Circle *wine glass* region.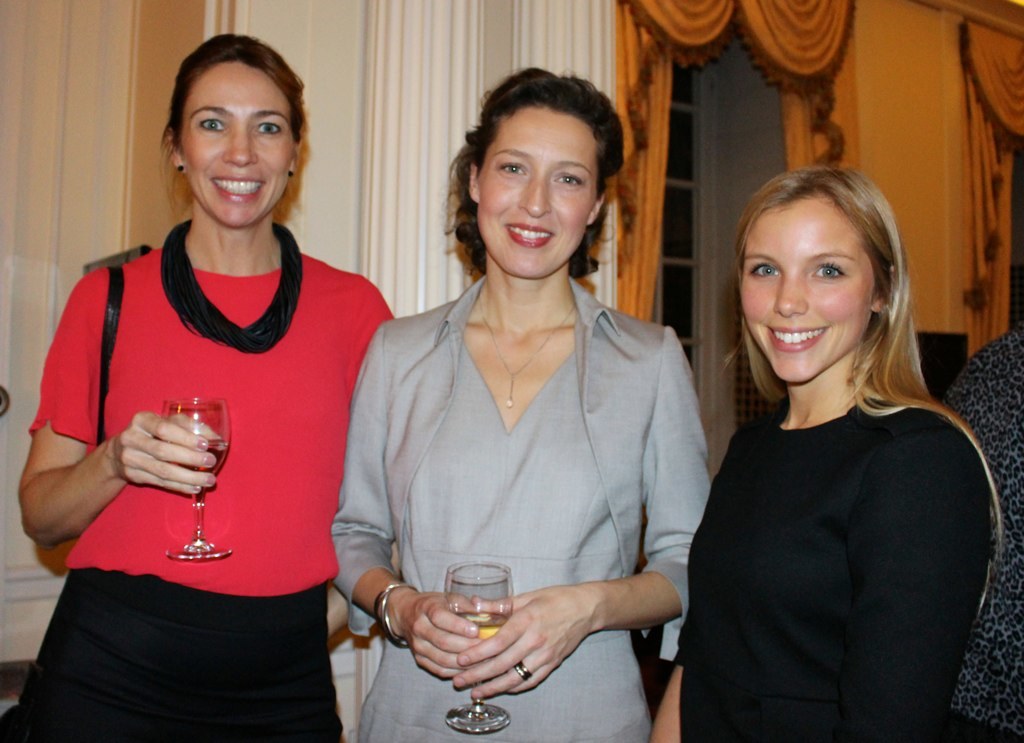
Region: bbox=[163, 395, 231, 564].
